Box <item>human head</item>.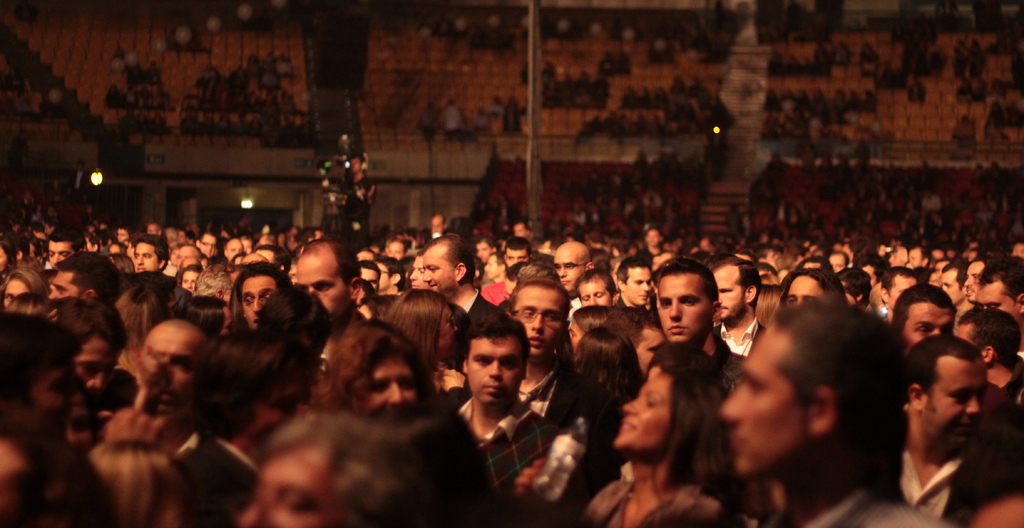
region(298, 239, 360, 328).
